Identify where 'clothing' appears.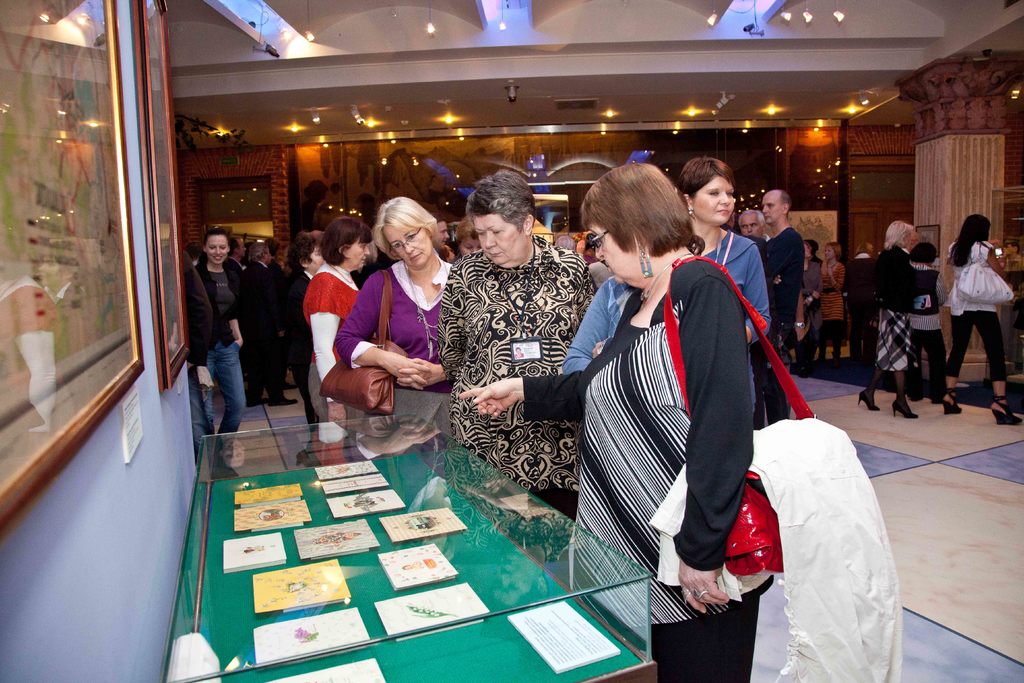
Appears at l=524, t=261, r=764, b=682.
